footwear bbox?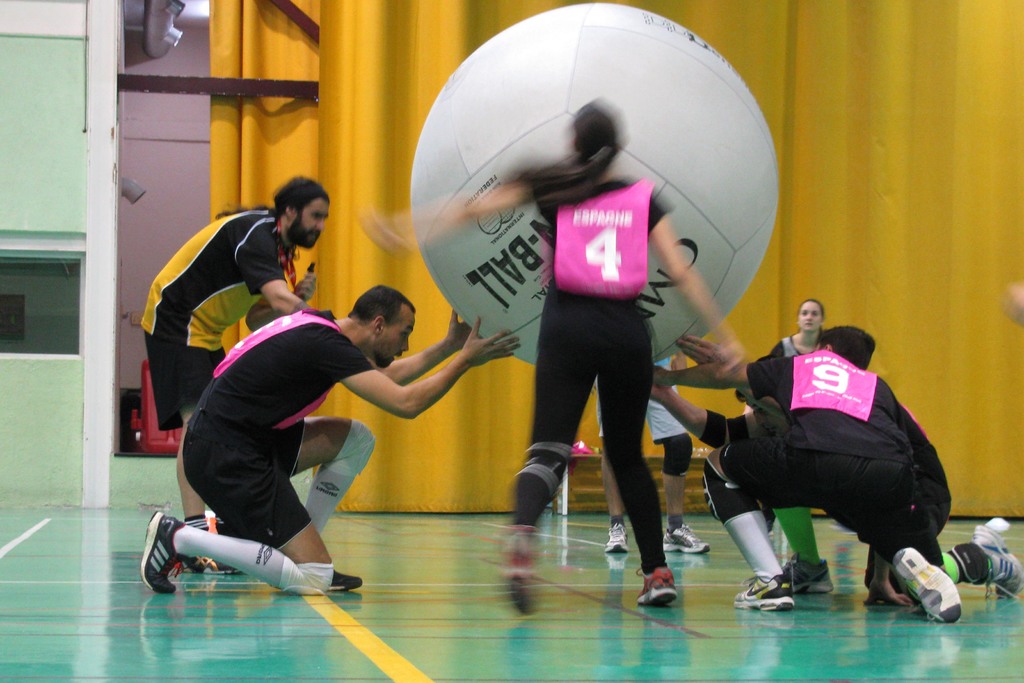
{"left": 140, "top": 513, "right": 176, "bottom": 597}
